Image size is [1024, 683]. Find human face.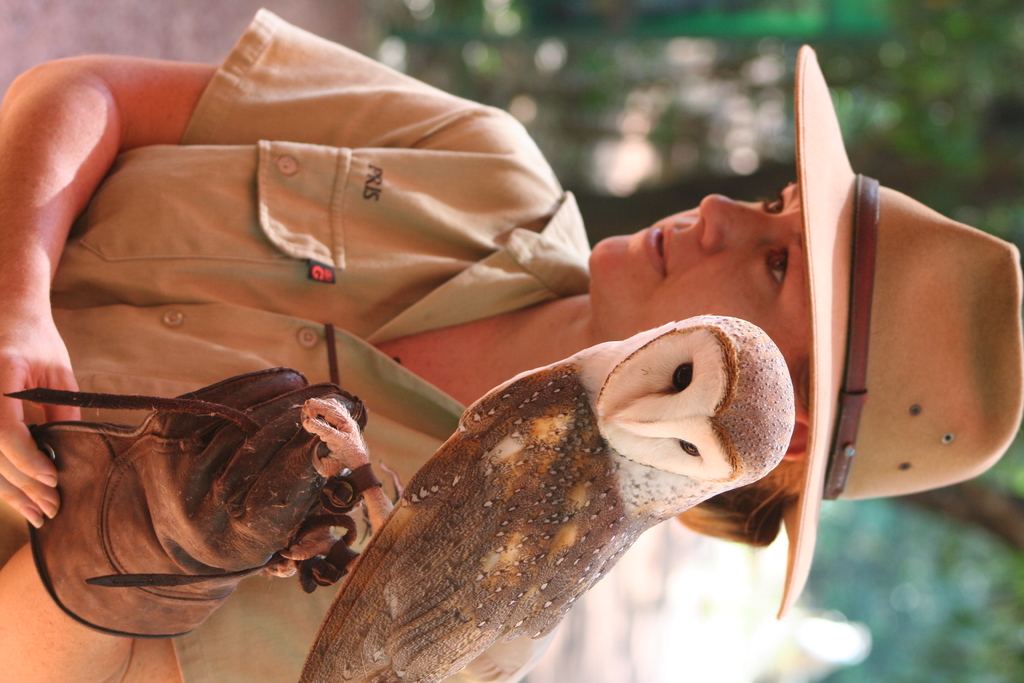
Rect(588, 185, 812, 409).
